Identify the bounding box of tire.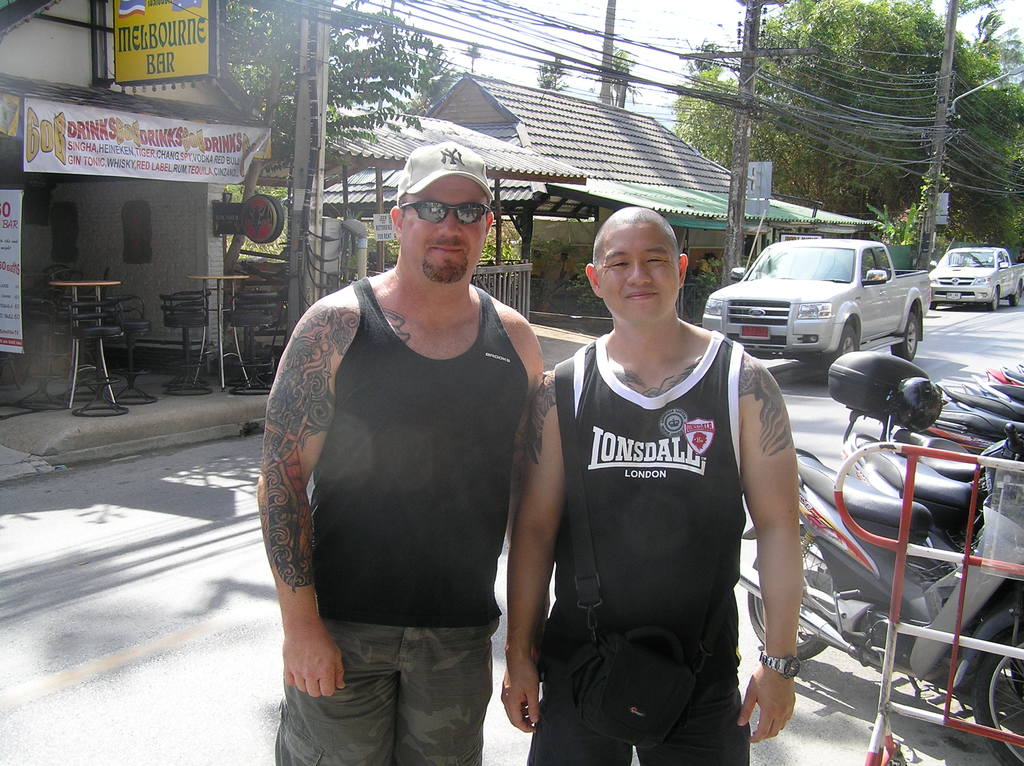
927,304,936,312.
